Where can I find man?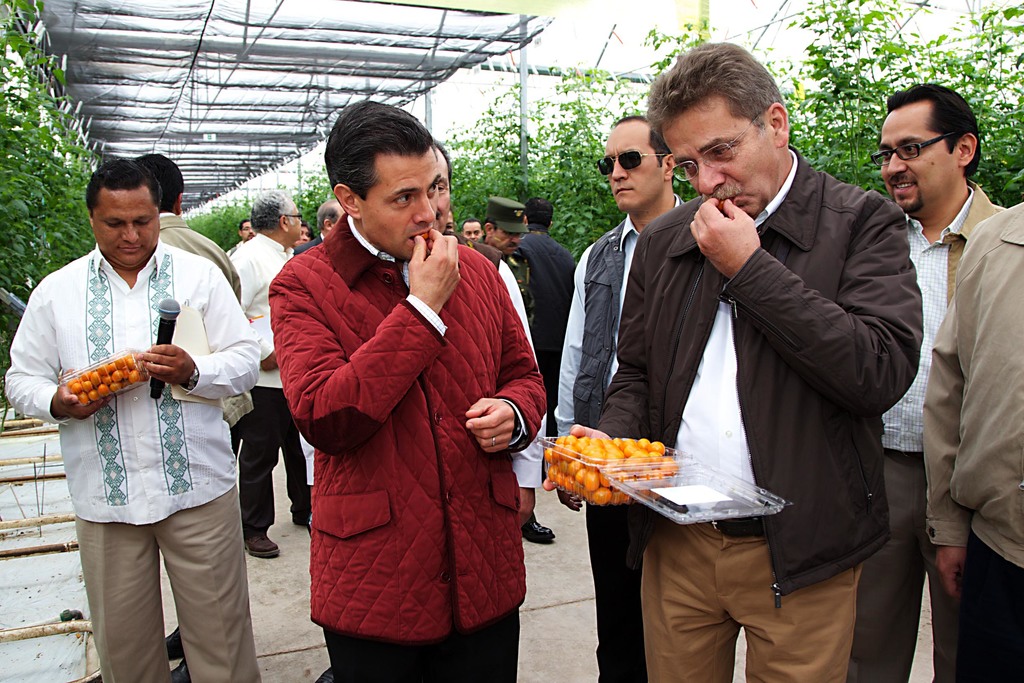
You can find it at (477,195,543,540).
